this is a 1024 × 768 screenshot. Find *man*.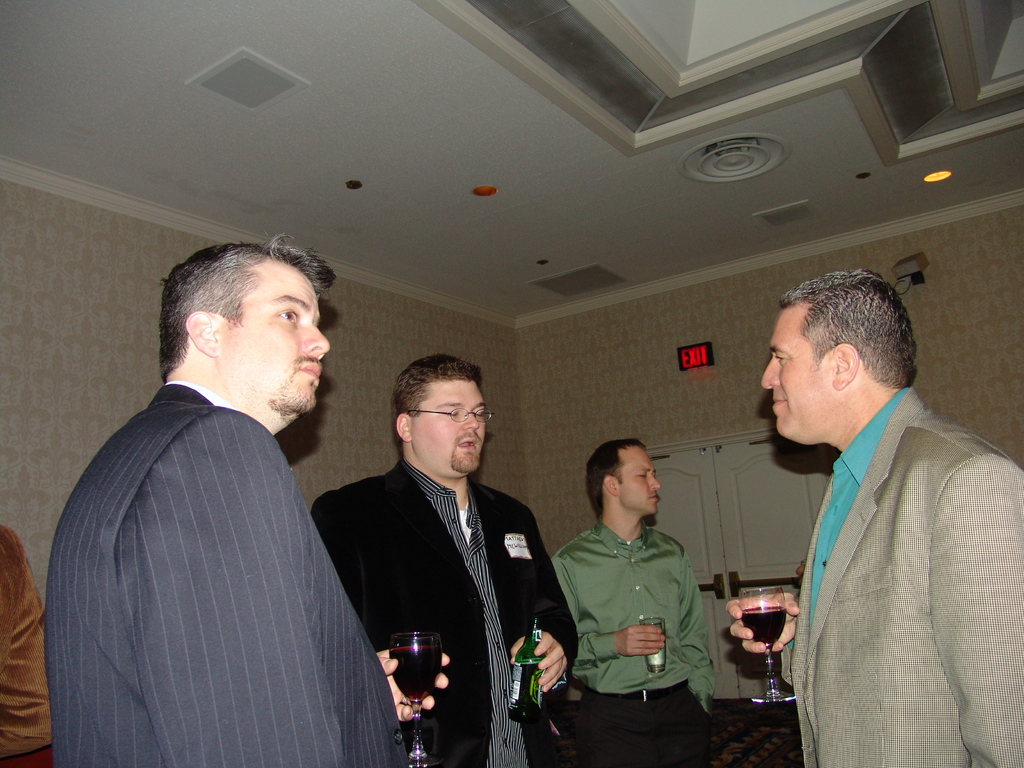
Bounding box: select_region(725, 270, 1023, 767).
